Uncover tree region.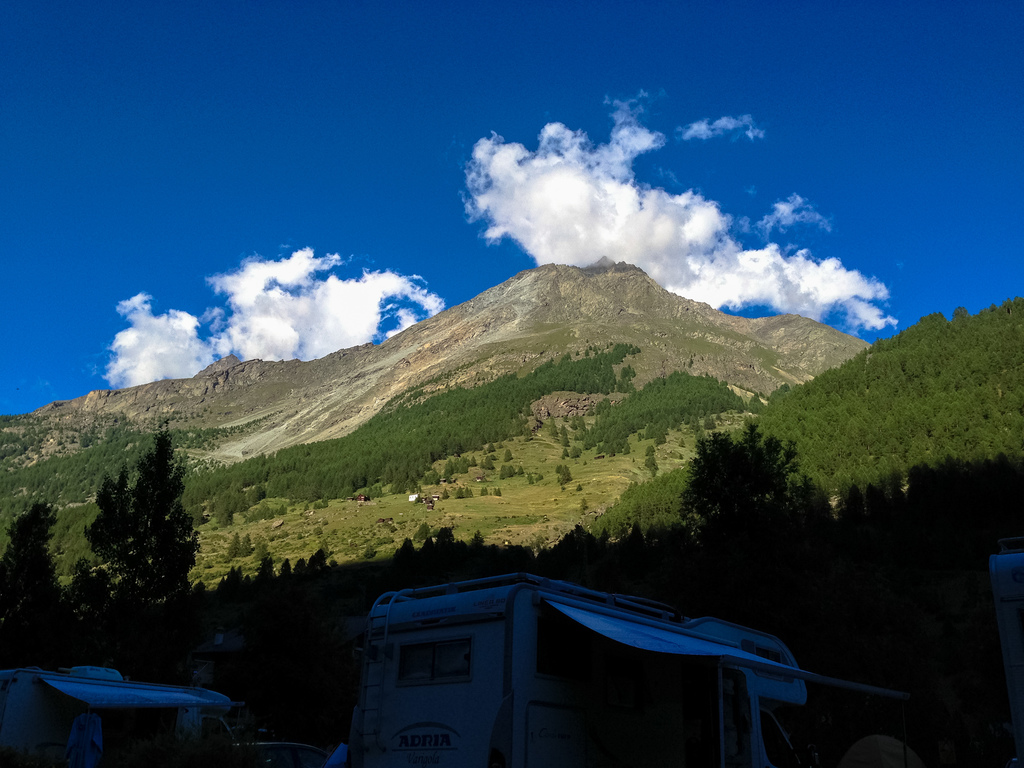
Uncovered: (x1=87, y1=407, x2=211, y2=609).
